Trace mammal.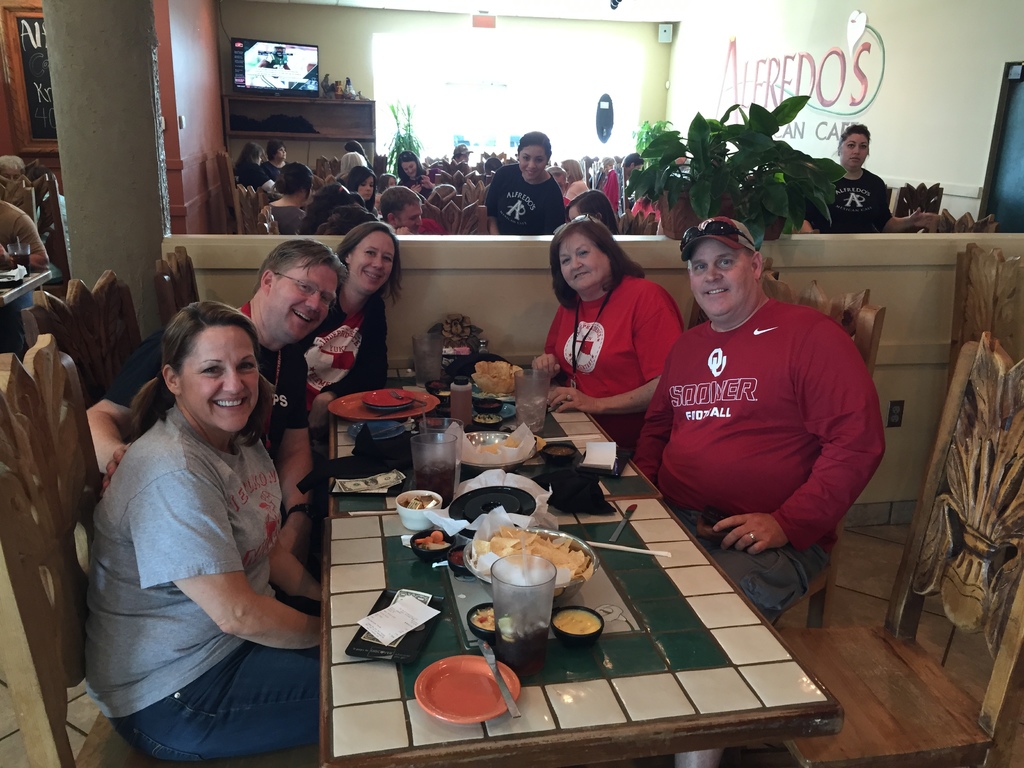
Traced to bbox(541, 216, 689, 423).
